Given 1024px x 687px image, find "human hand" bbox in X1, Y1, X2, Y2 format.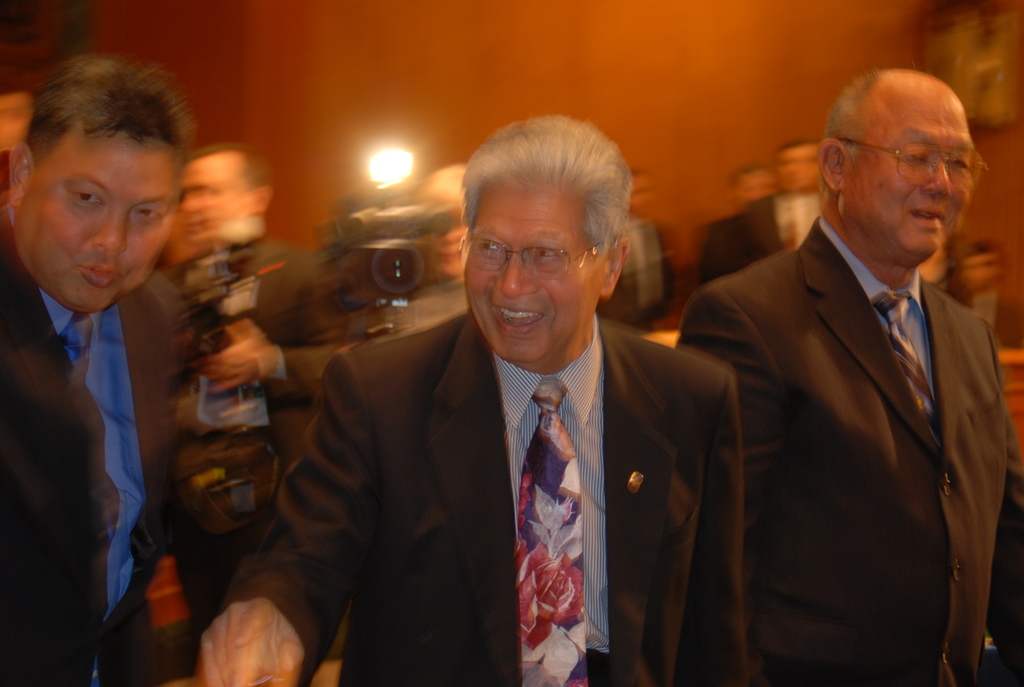
167, 677, 200, 686.
